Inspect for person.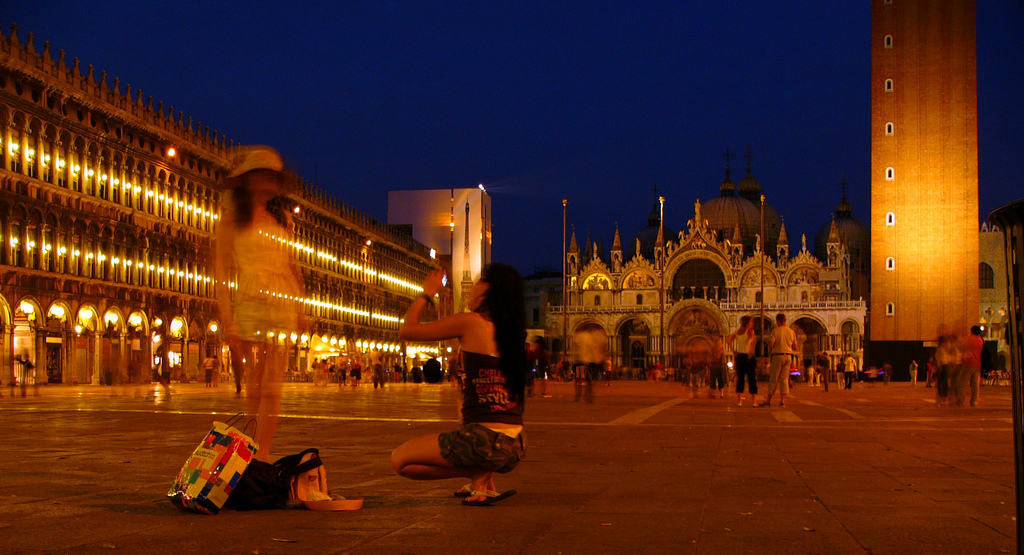
Inspection: [400,361,406,382].
